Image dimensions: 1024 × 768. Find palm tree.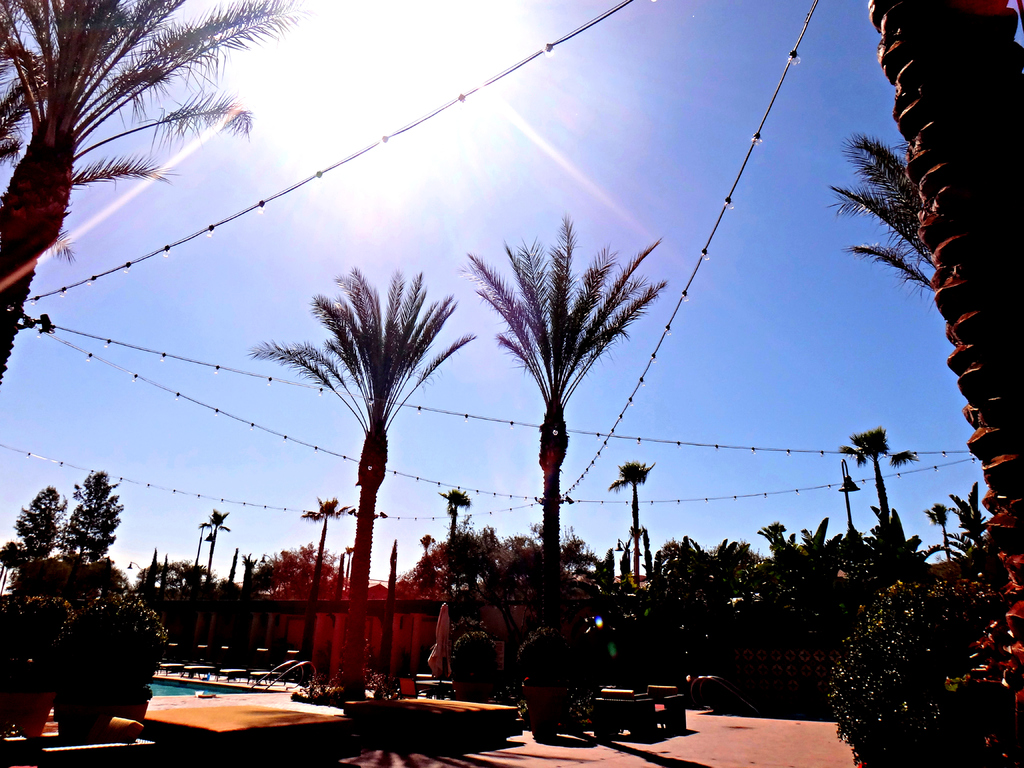
box=[844, 433, 901, 565].
